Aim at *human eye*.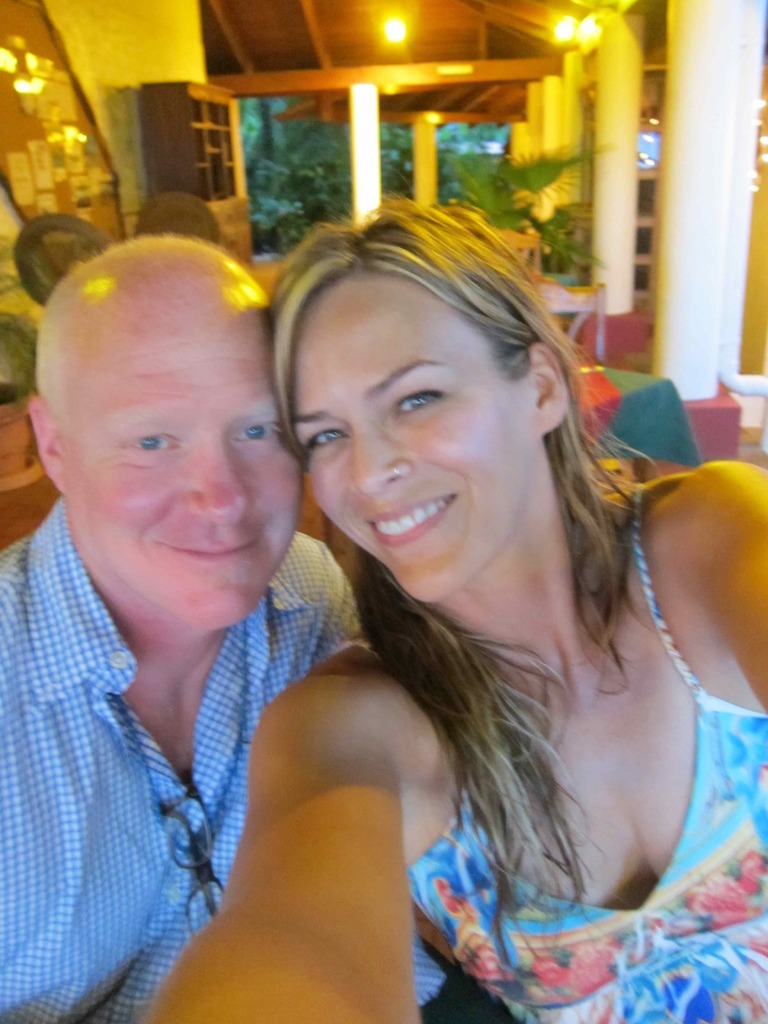
Aimed at {"x1": 232, "y1": 419, "x2": 282, "y2": 452}.
